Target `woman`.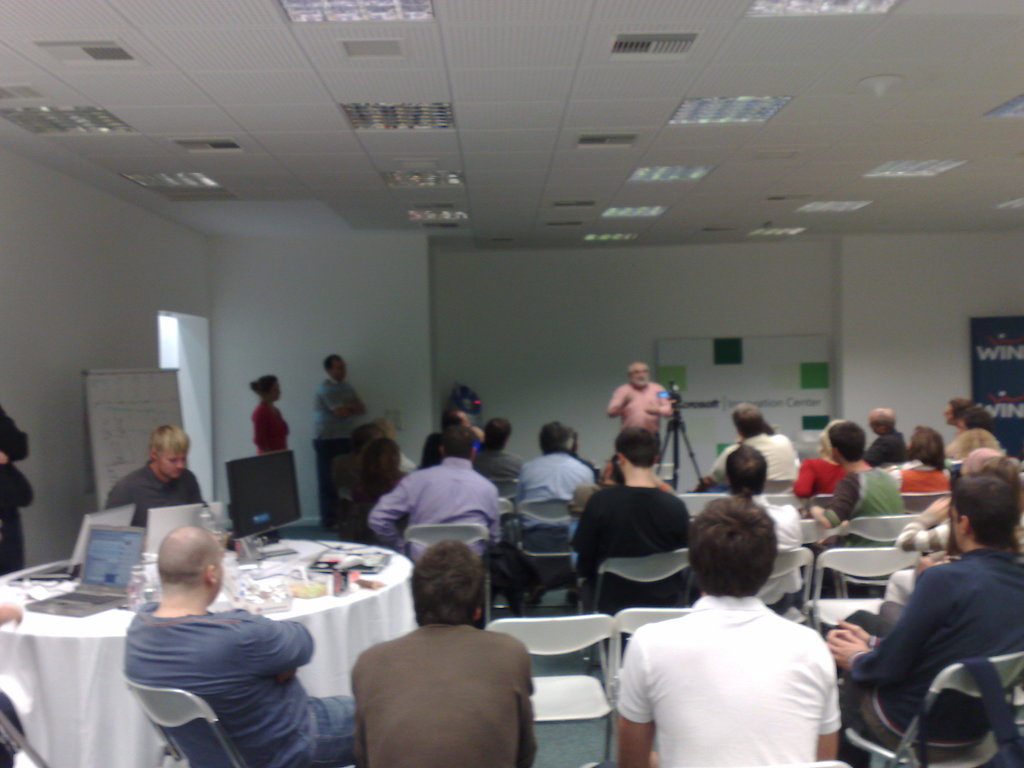
Target region: (x1=783, y1=413, x2=854, y2=506).
